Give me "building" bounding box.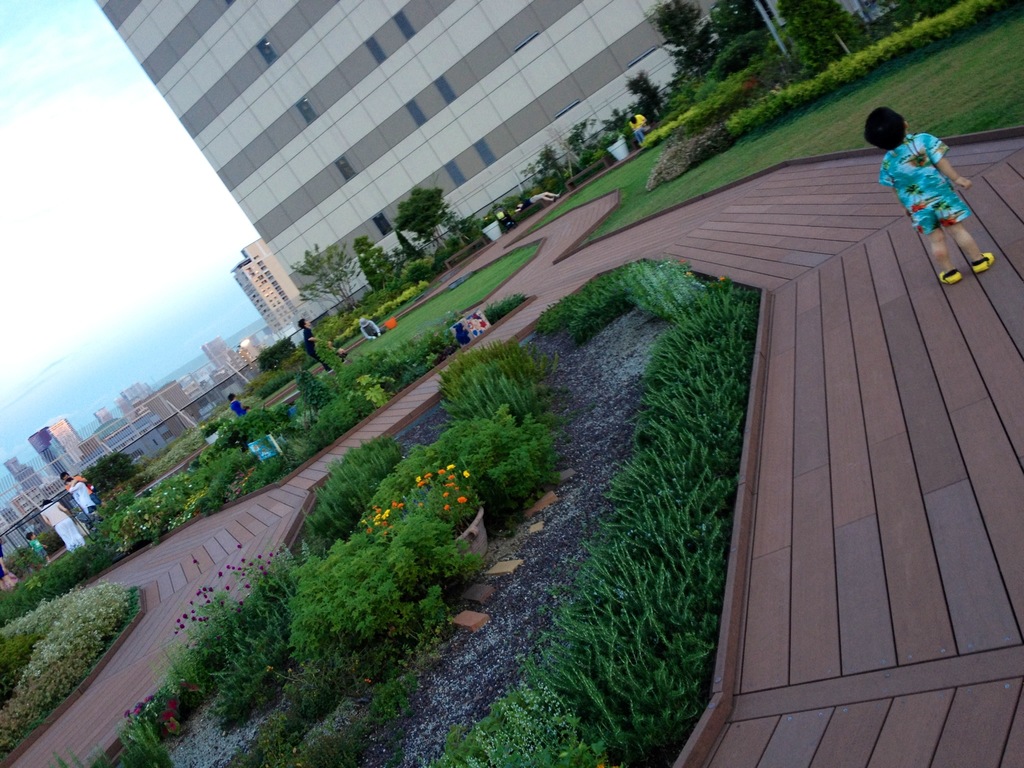
bbox=[243, 241, 307, 307].
